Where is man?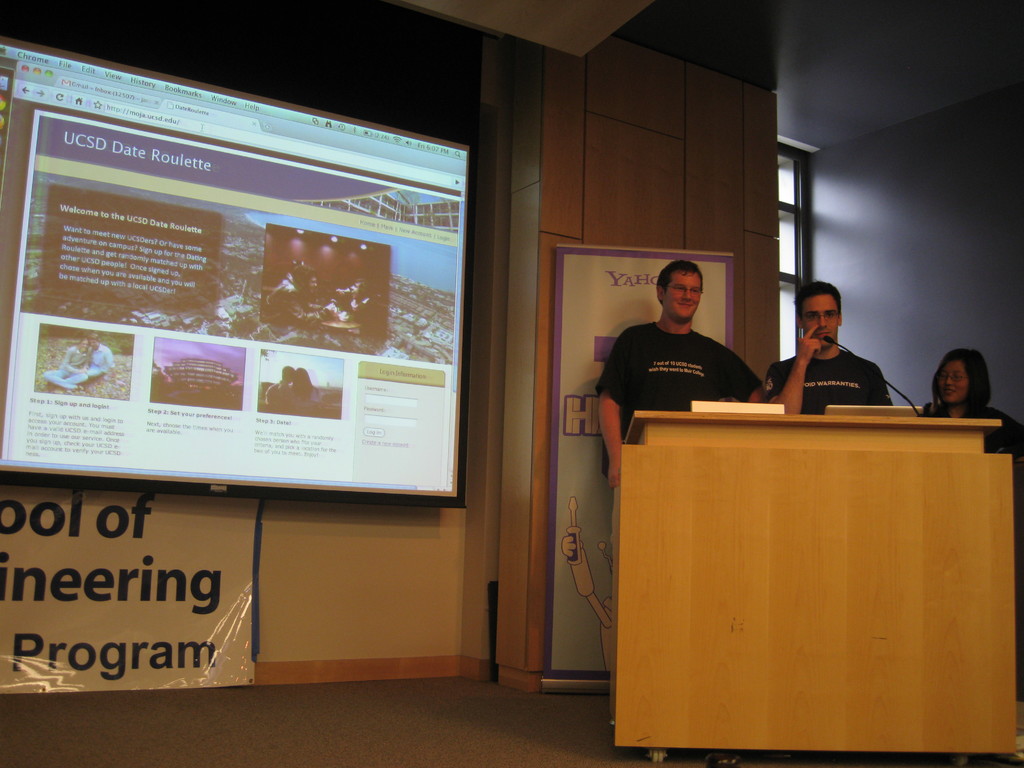
84:332:115:378.
